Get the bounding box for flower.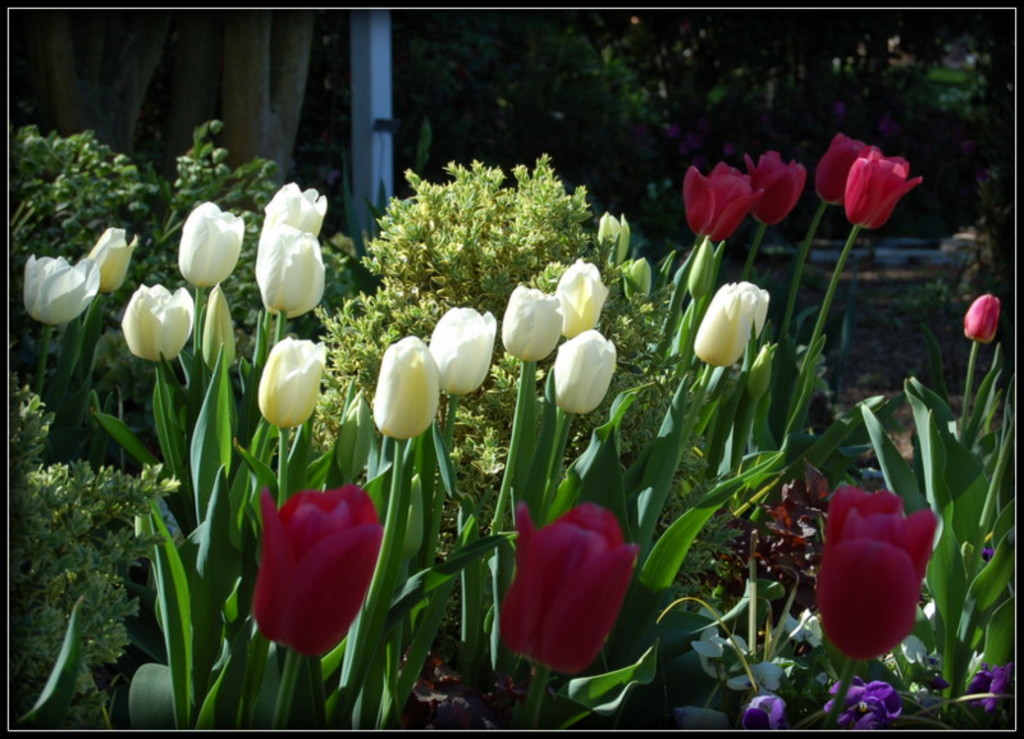
left=692, top=273, right=787, bottom=377.
